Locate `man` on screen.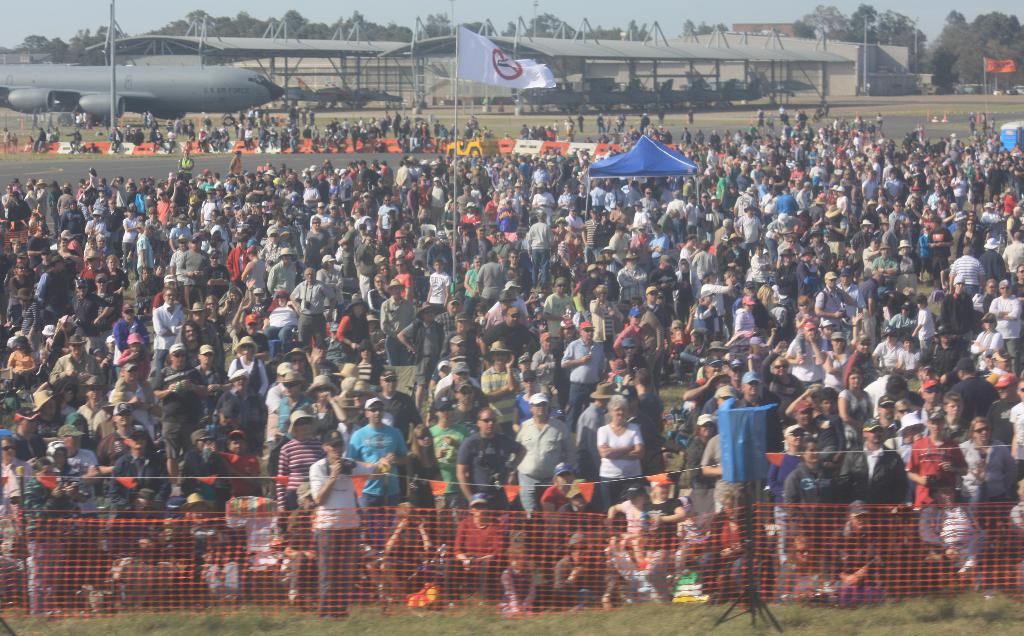
On screen at 454,381,477,427.
